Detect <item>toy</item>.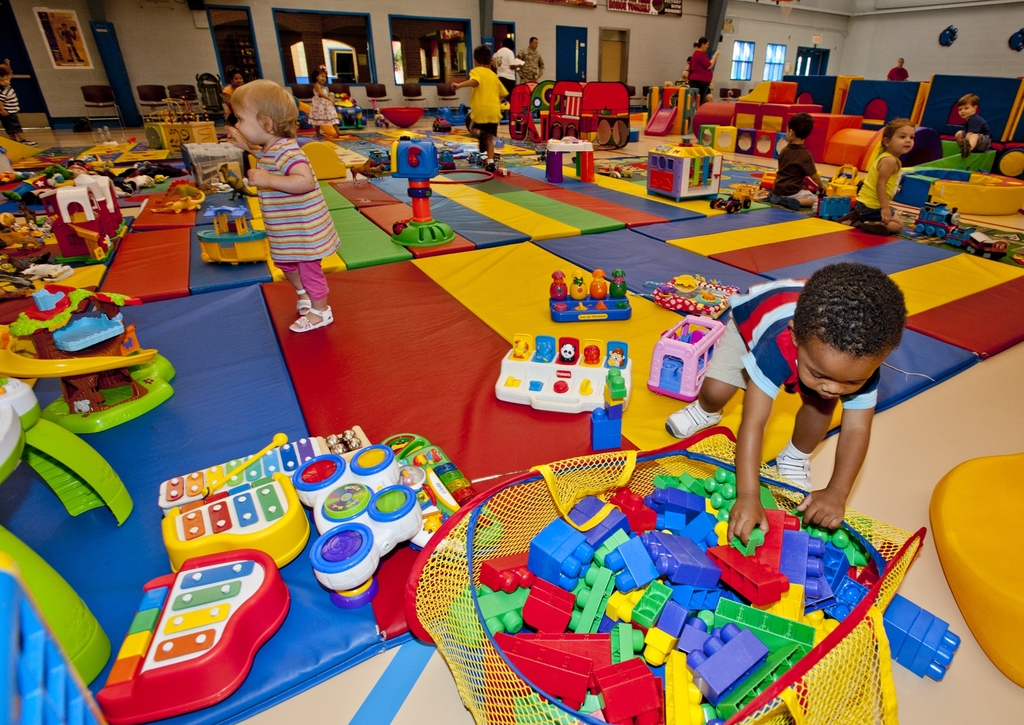
Detected at detection(380, 106, 424, 125).
